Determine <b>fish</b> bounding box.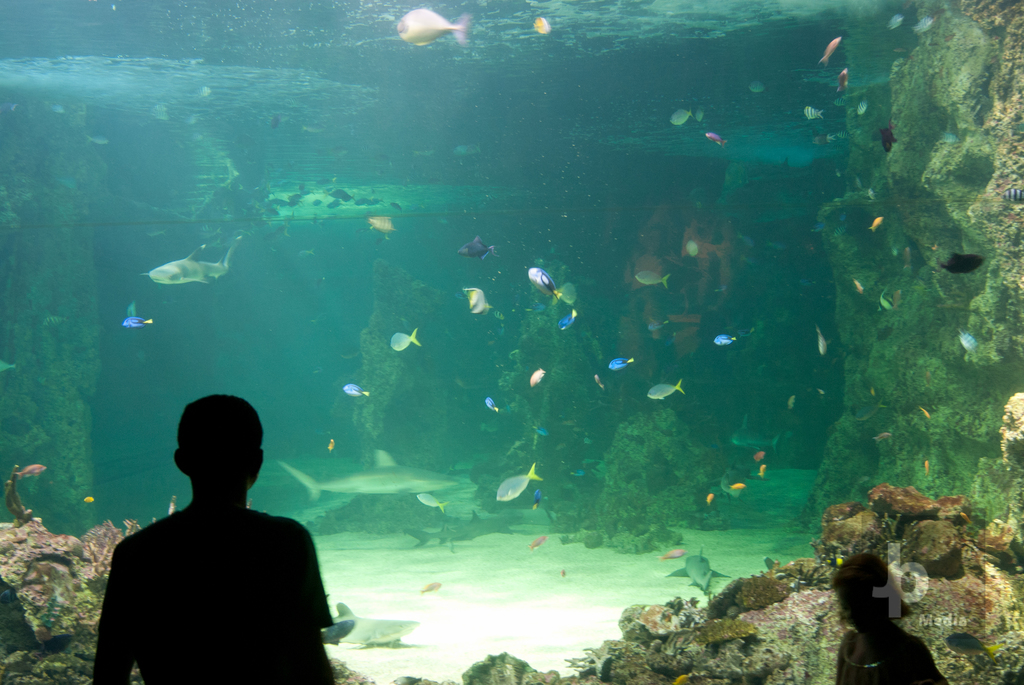
Determined: bbox=[532, 17, 554, 33].
